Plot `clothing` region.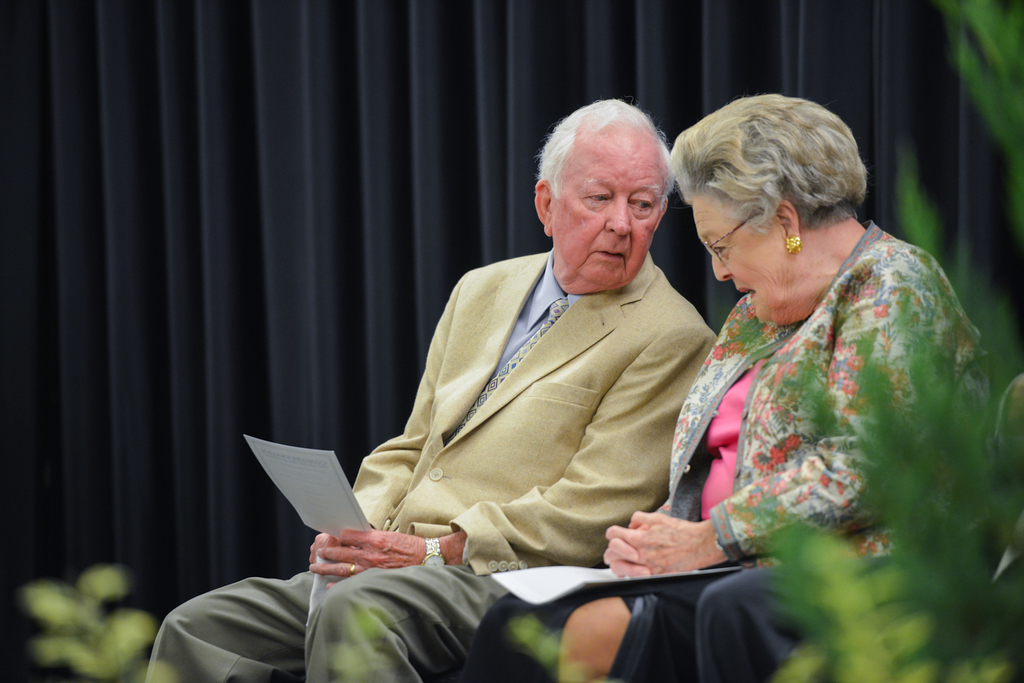
Plotted at x1=148 y1=255 x2=719 y2=682.
